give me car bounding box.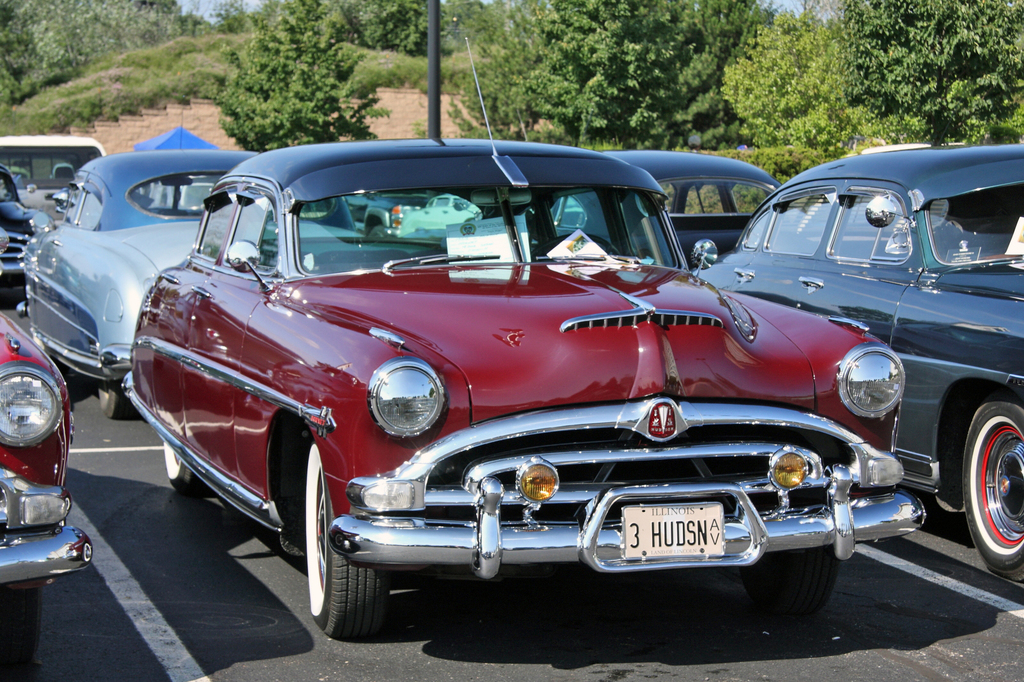
(x1=19, y1=151, x2=358, y2=422).
